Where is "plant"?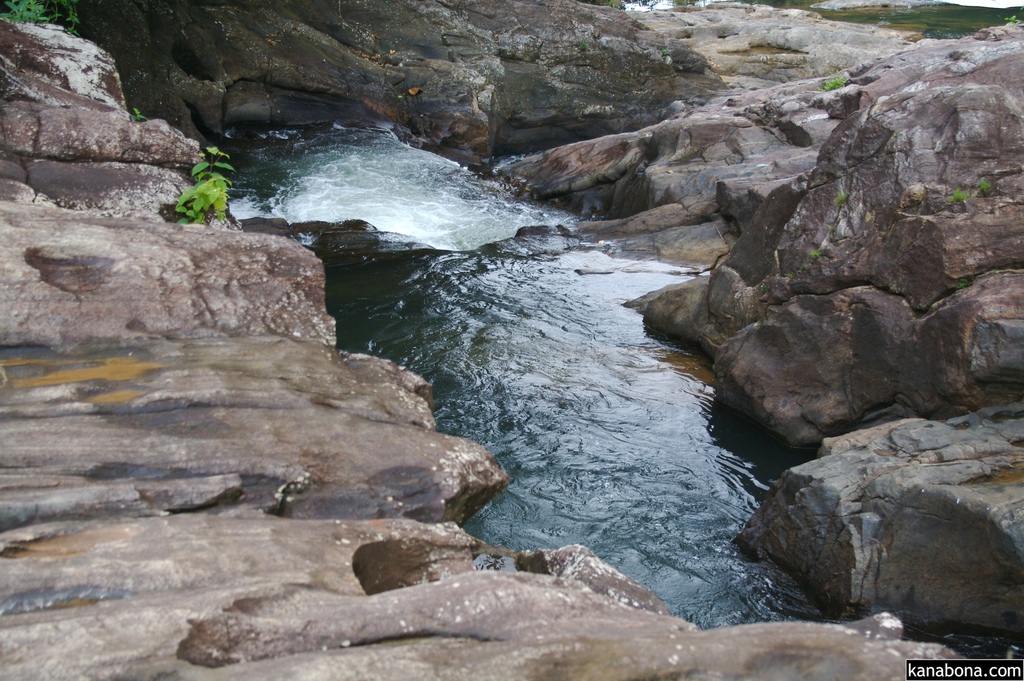
left=1004, top=13, right=1018, bottom=28.
